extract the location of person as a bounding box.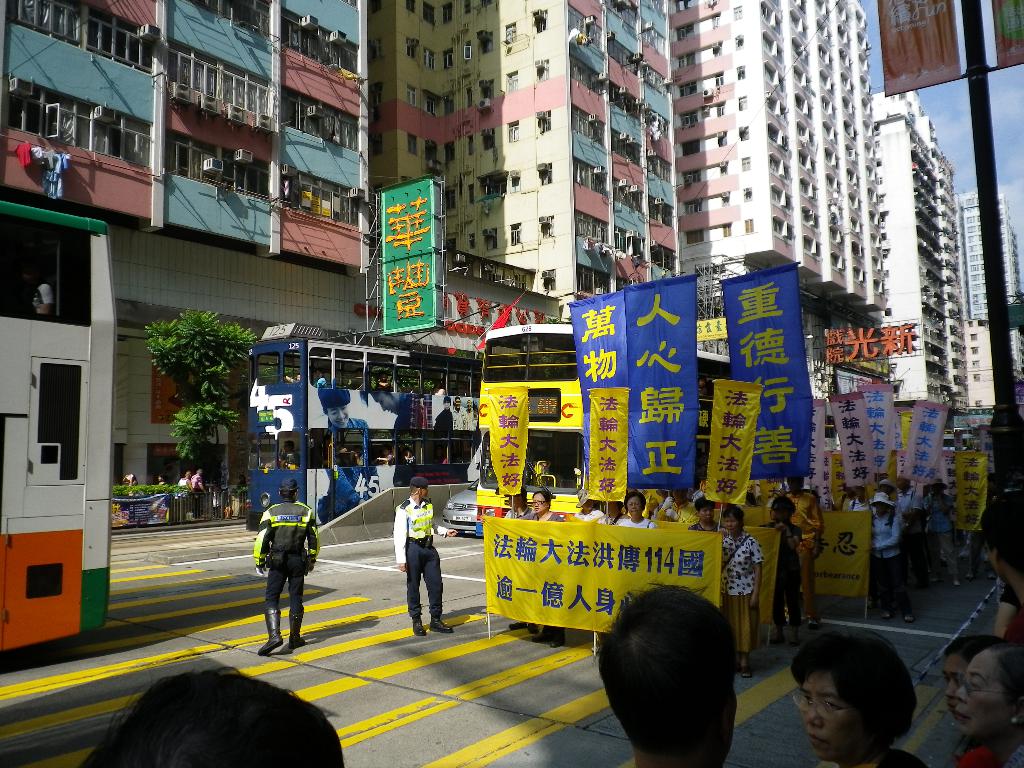
<region>776, 474, 824, 614</region>.
